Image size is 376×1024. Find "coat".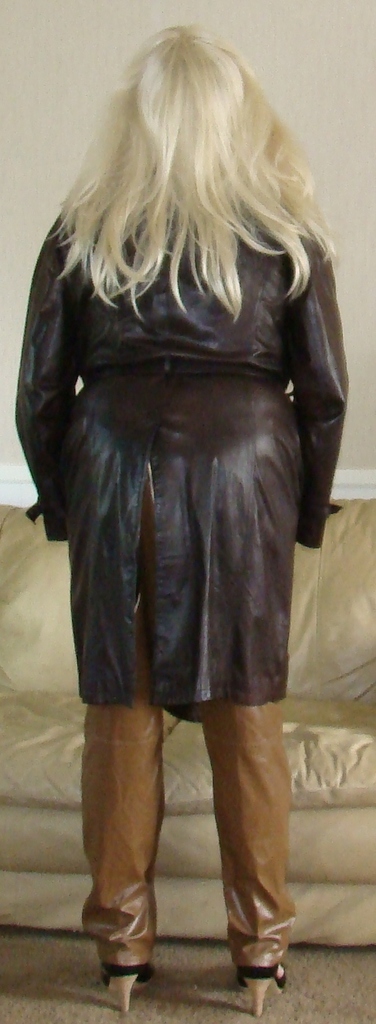
box(24, 68, 346, 707).
